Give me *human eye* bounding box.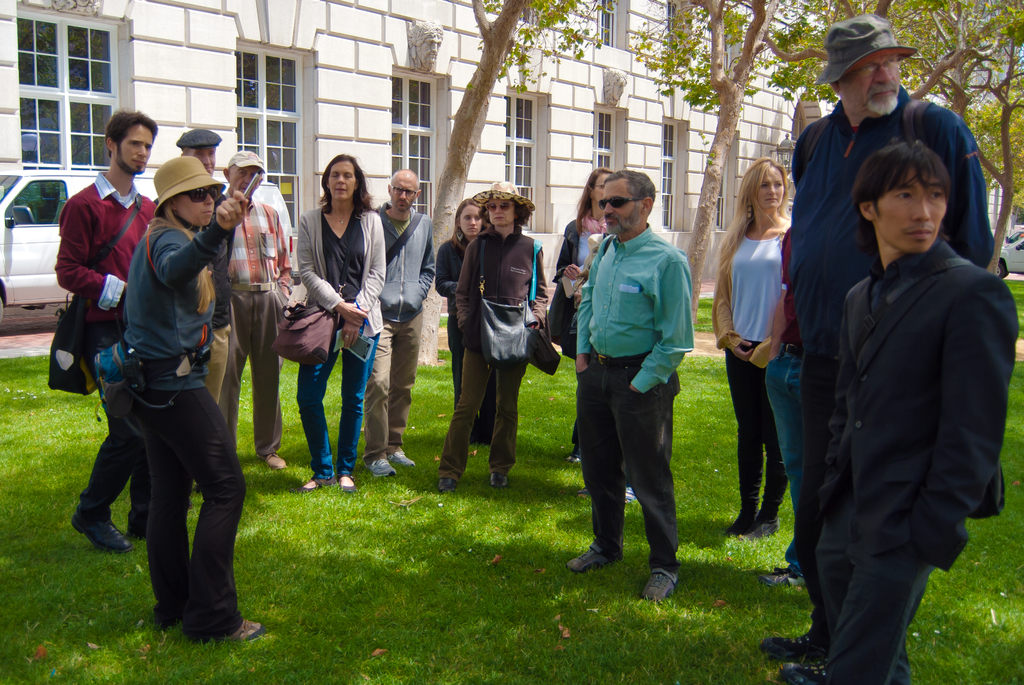
pyautogui.locateOnScreen(237, 169, 246, 175).
